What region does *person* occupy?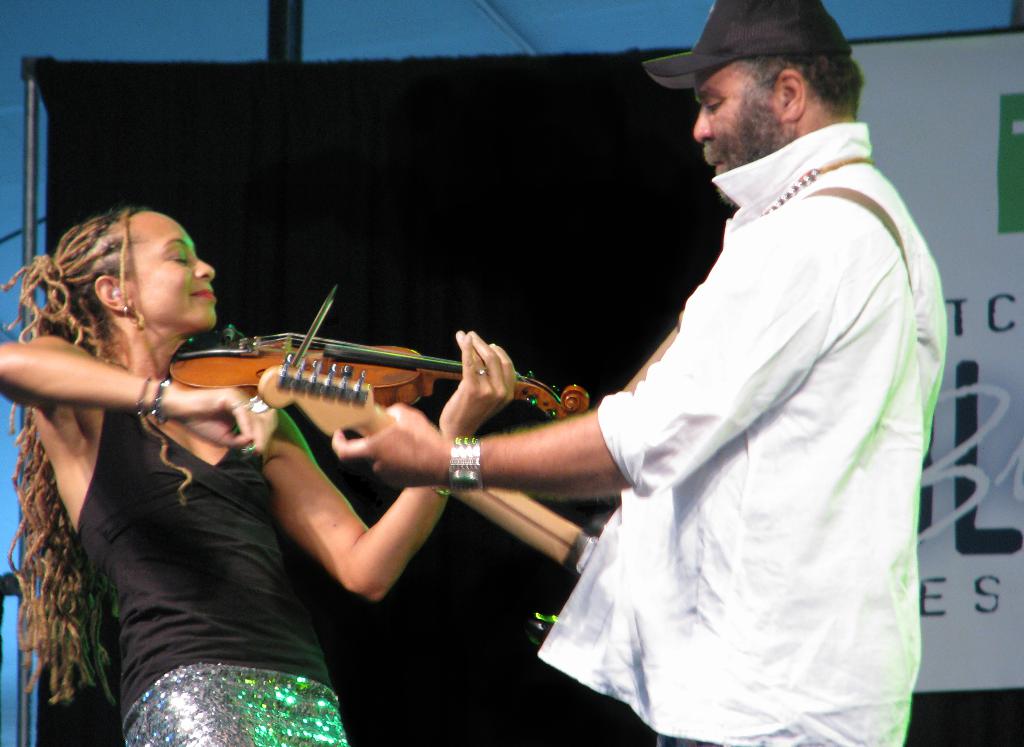
pyautogui.locateOnScreen(329, 0, 945, 746).
